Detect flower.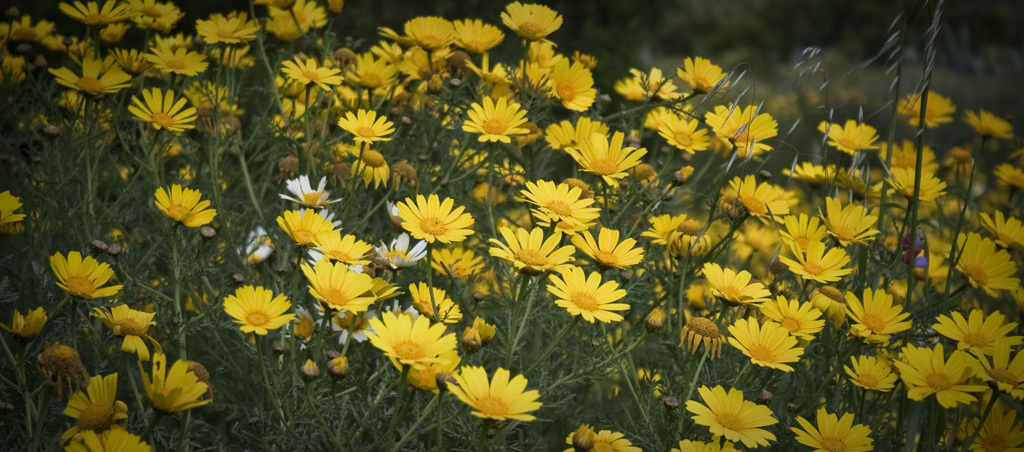
Detected at [x1=341, y1=147, x2=393, y2=188].
